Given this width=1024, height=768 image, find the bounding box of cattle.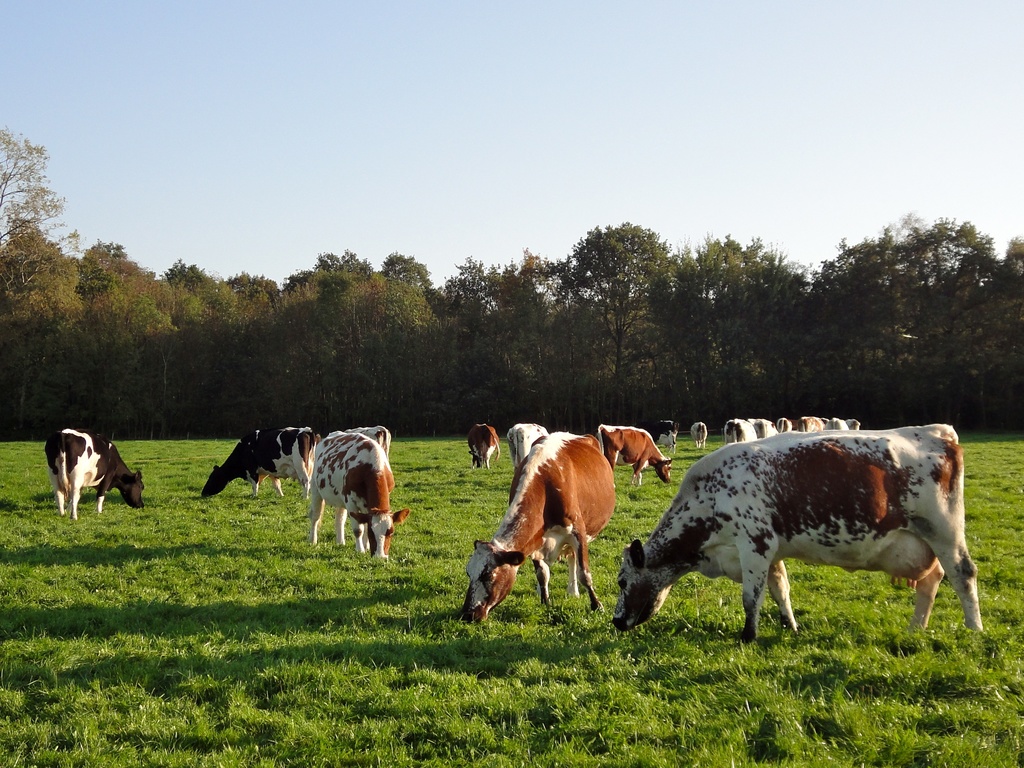
(x1=824, y1=419, x2=843, y2=431).
